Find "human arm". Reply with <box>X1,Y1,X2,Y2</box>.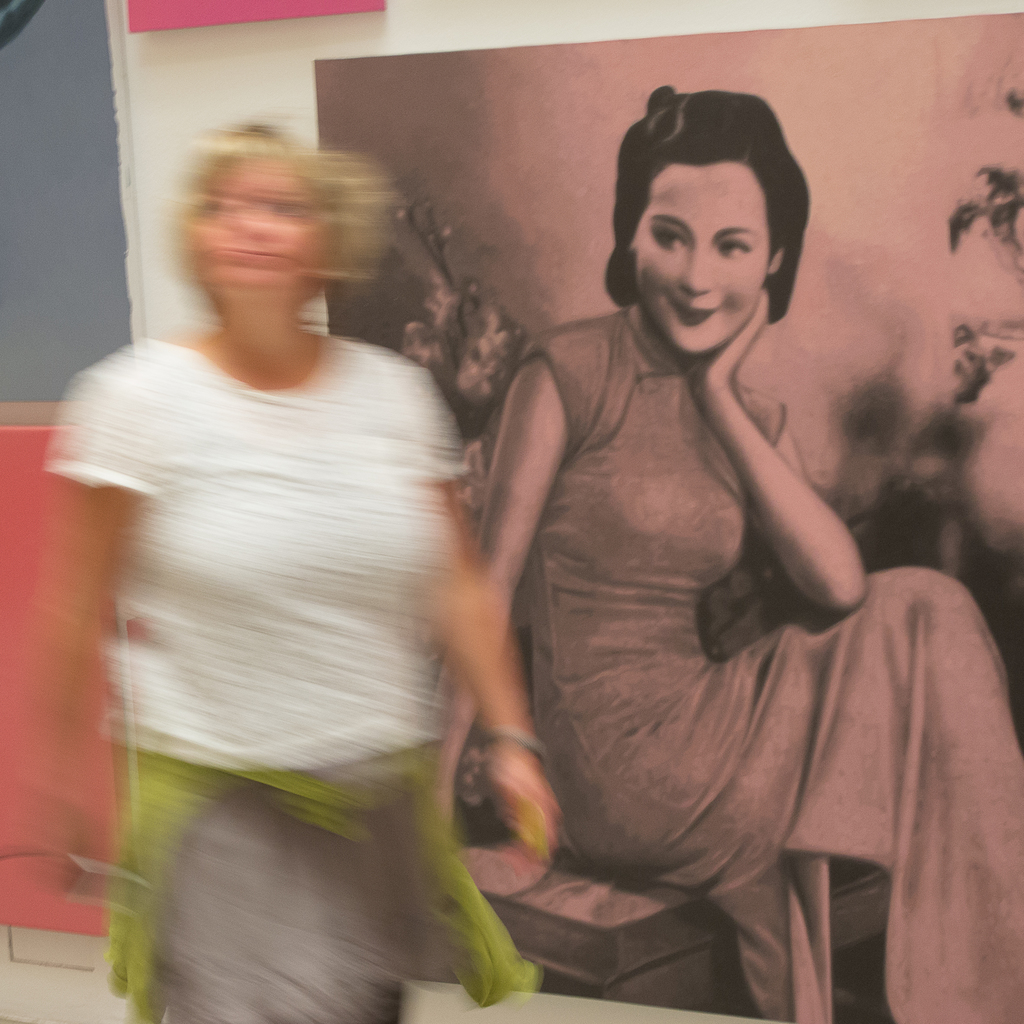
<box>698,295,867,607</box>.
